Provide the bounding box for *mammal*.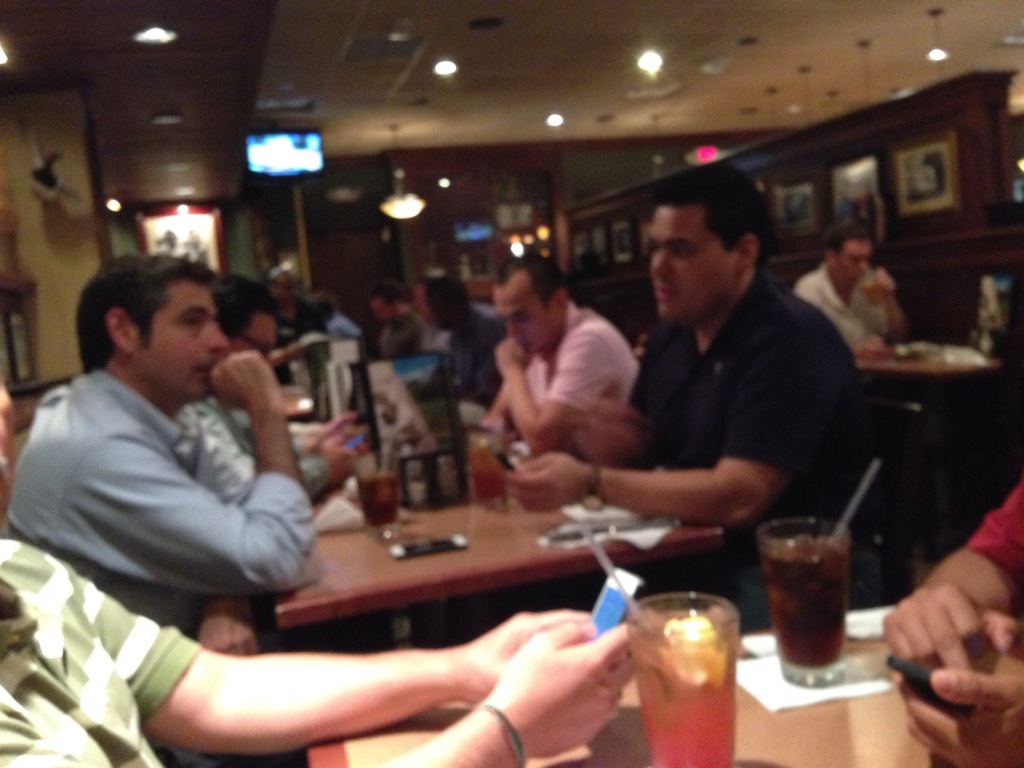
x1=574 y1=199 x2=898 y2=581.
